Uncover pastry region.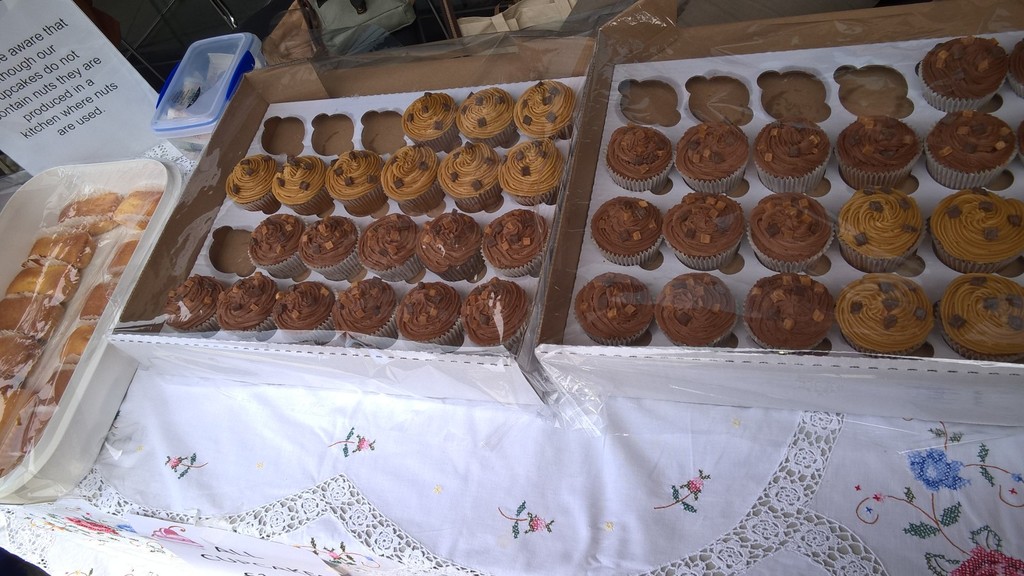
Uncovered: rect(294, 218, 364, 284).
